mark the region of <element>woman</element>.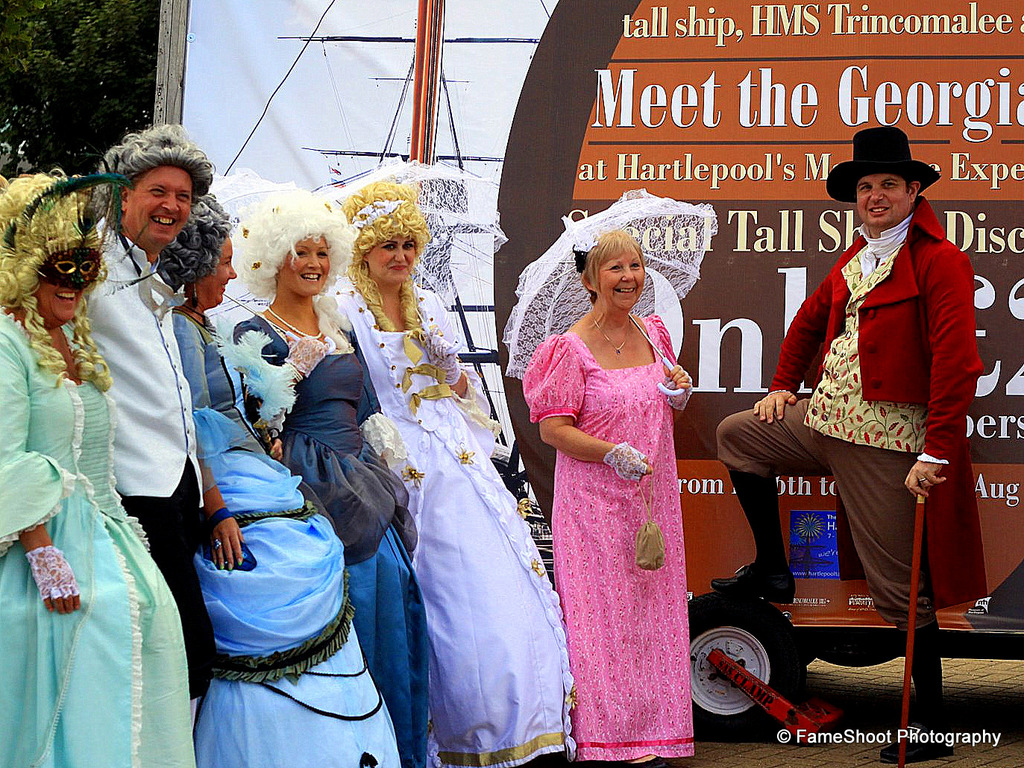
Region: (x1=219, y1=212, x2=418, y2=766).
